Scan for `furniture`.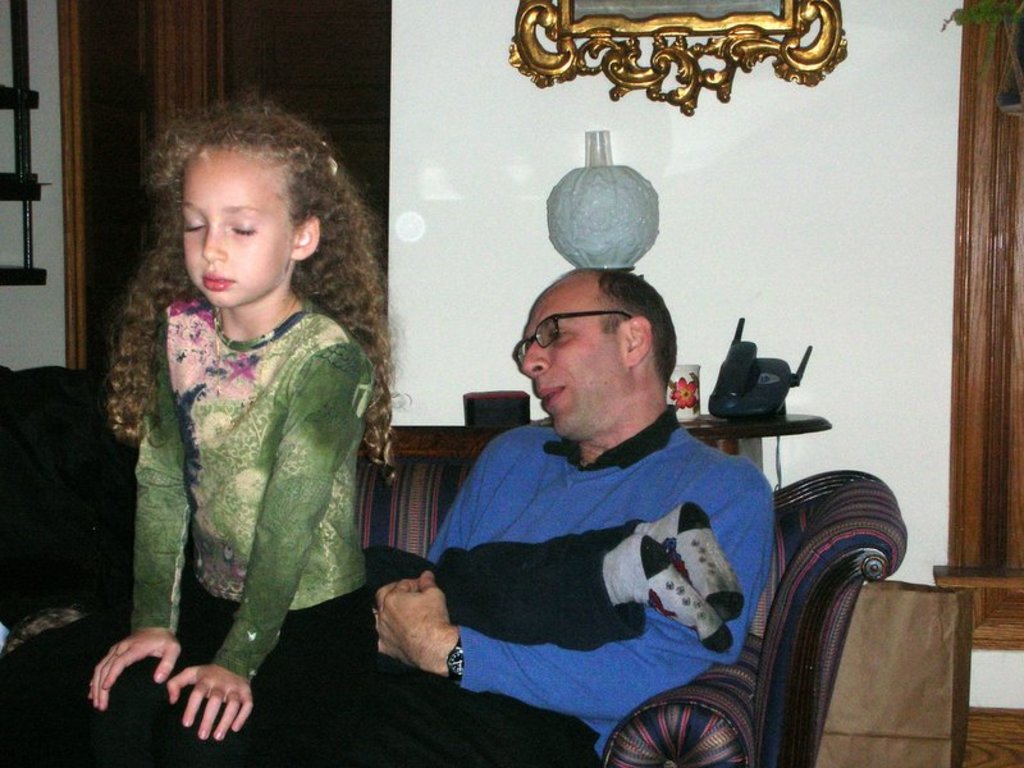
Scan result: 0, 449, 908, 767.
